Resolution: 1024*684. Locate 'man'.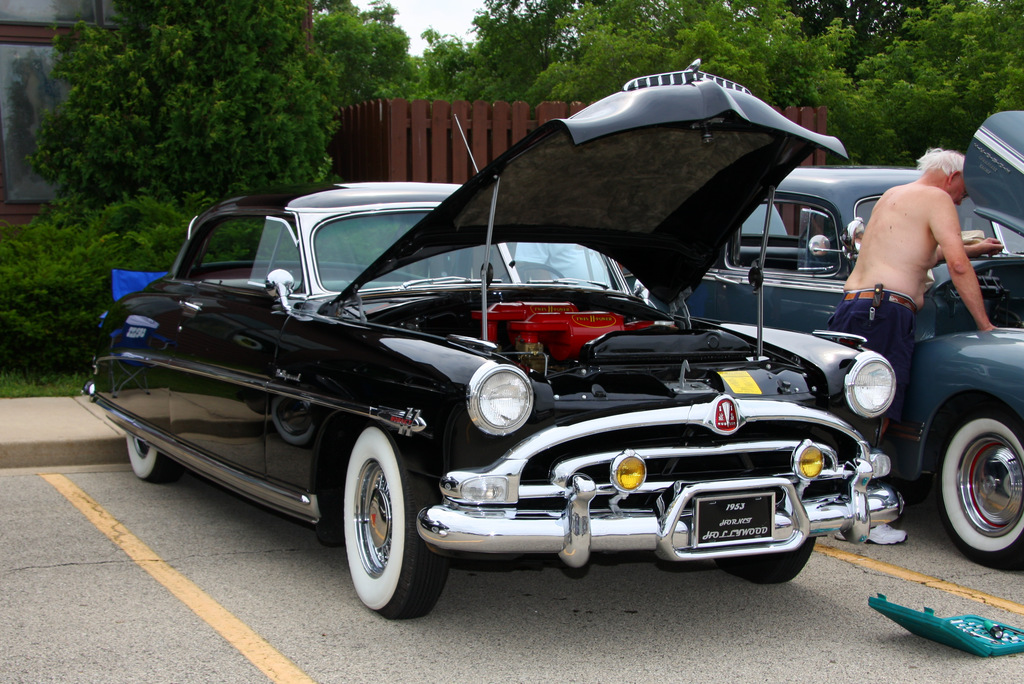
Rect(839, 131, 1010, 375).
